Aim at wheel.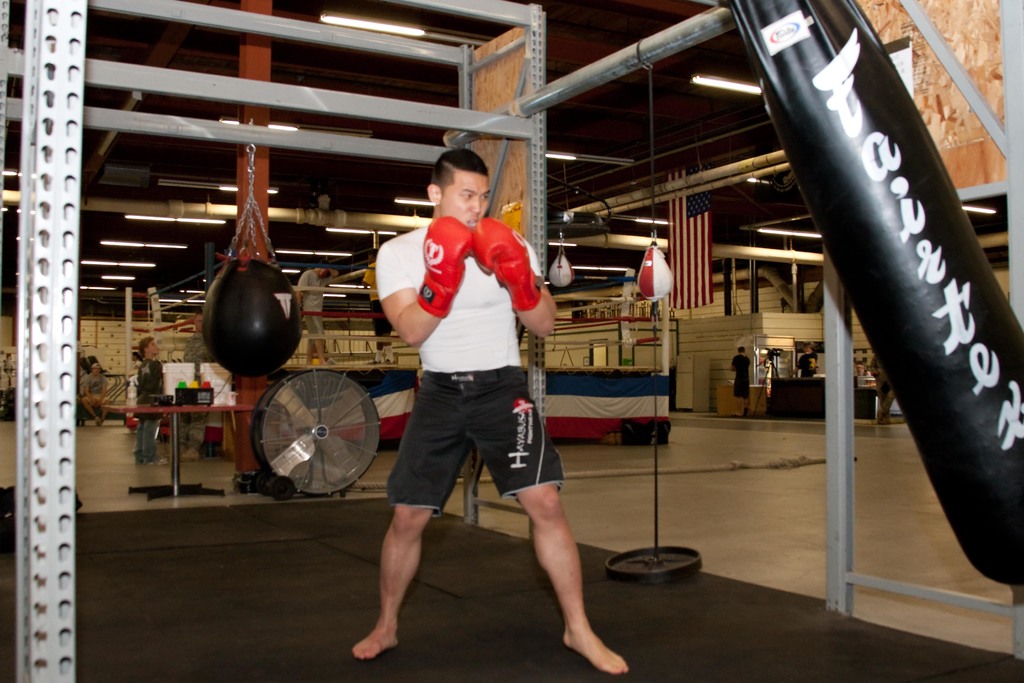
Aimed at detection(240, 369, 380, 487).
